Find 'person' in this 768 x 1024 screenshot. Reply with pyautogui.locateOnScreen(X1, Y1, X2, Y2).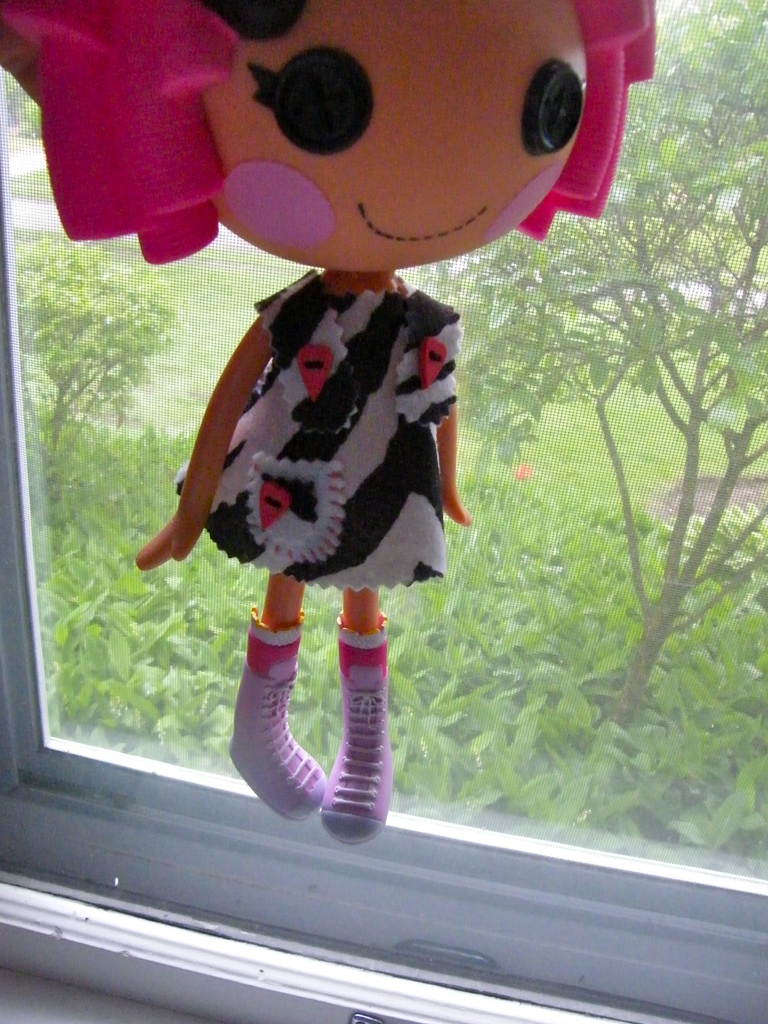
pyautogui.locateOnScreen(0, 0, 657, 847).
